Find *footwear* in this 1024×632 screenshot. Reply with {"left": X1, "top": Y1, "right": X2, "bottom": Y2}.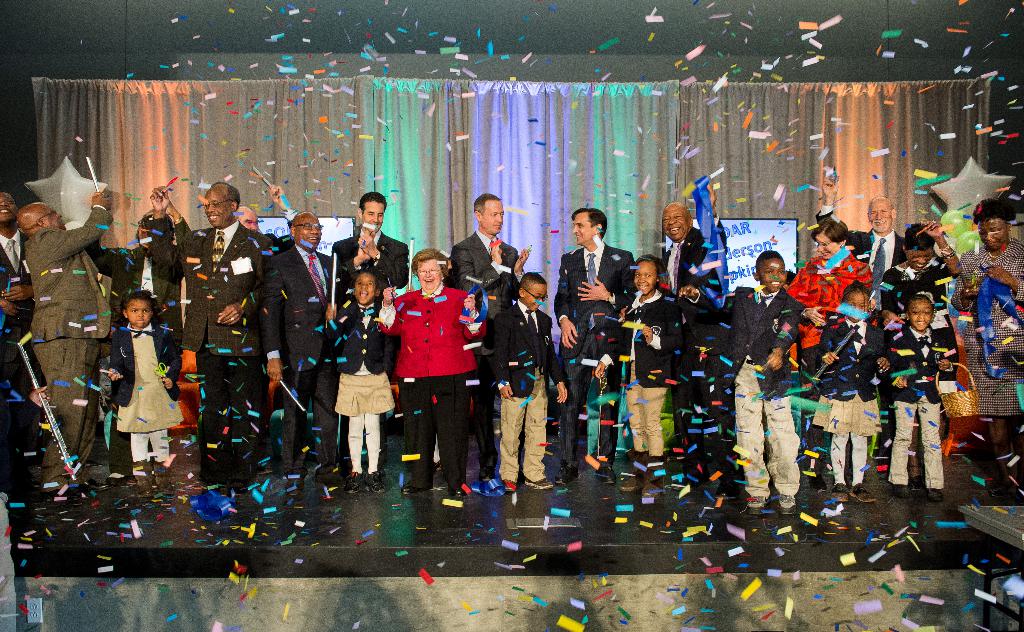
{"left": 348, "top": 473, "right": 368, "bottom": 497}.
